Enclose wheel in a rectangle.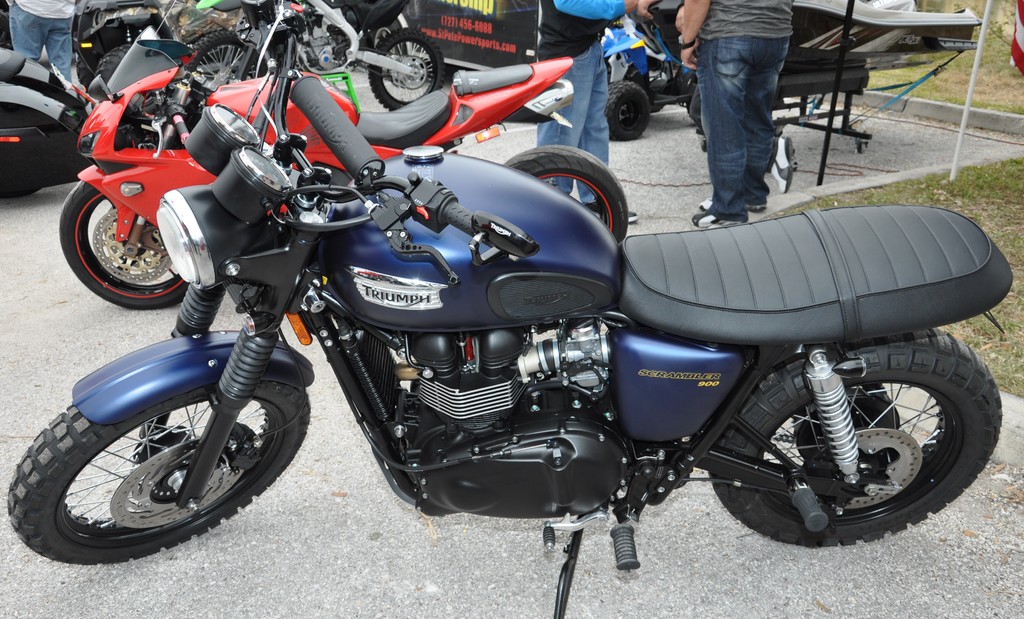
<bbox>602, 85, 655, 144</bbox>.
